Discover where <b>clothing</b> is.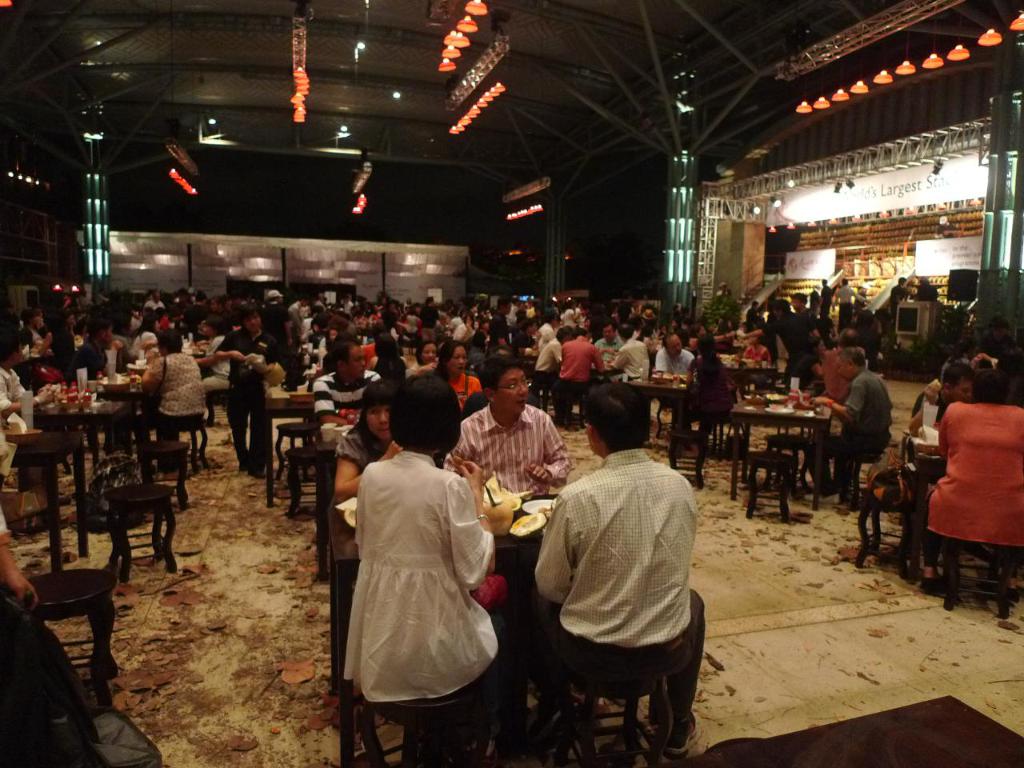
Discovered at box(817, 362, 897, 494).
